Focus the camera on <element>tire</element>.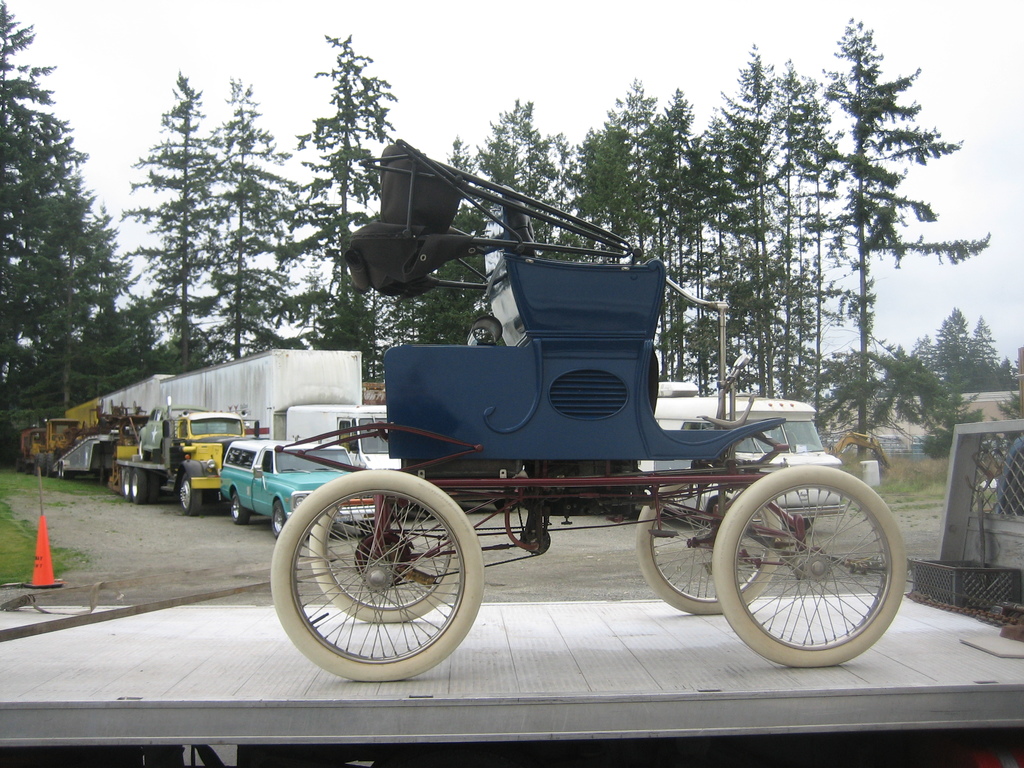
Focus region: box=[495, 498, 515, 509].
